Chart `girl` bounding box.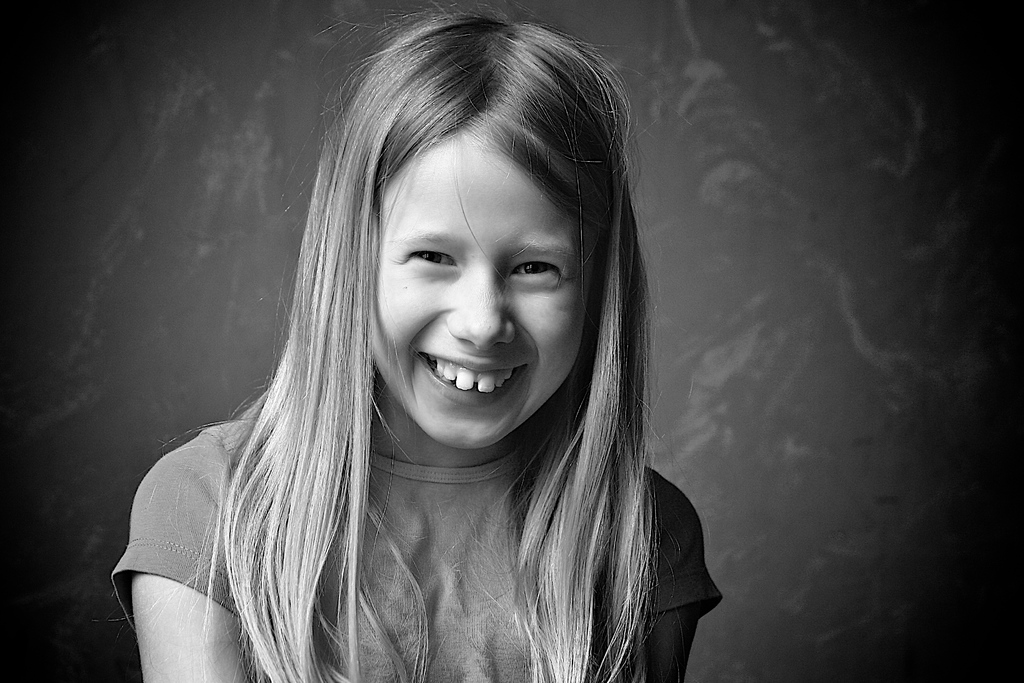
Charted: BBox(113, 7, 721, 680).
